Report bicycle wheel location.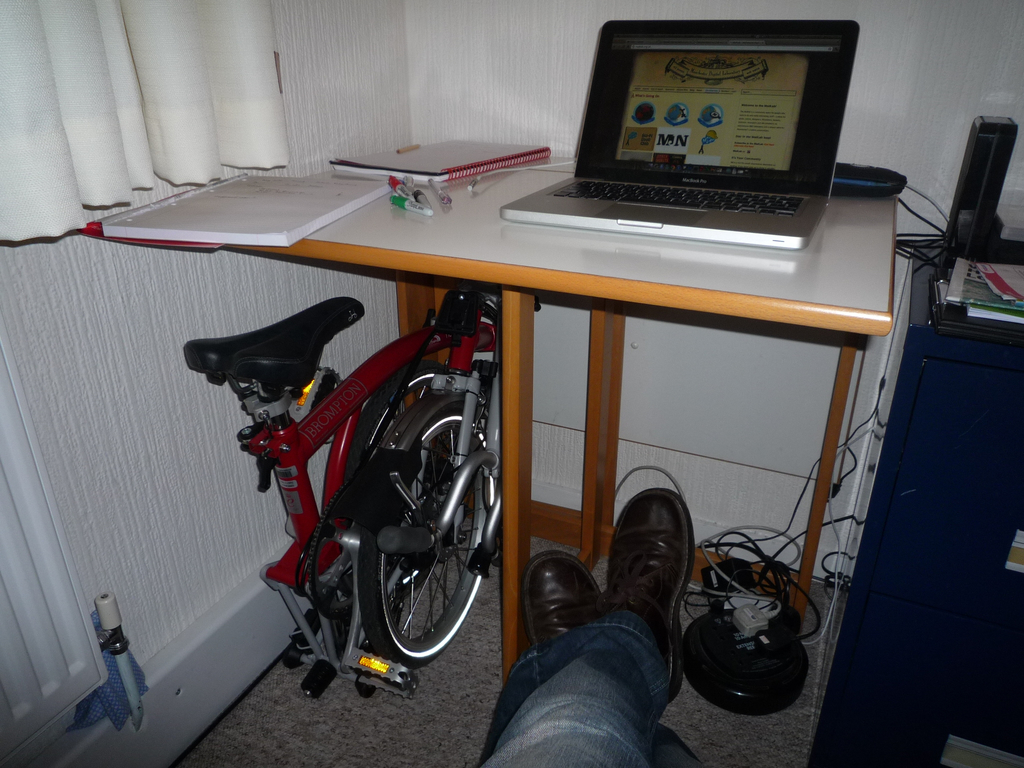
Report: [left=356, top=362, right=468, bottom=634].
